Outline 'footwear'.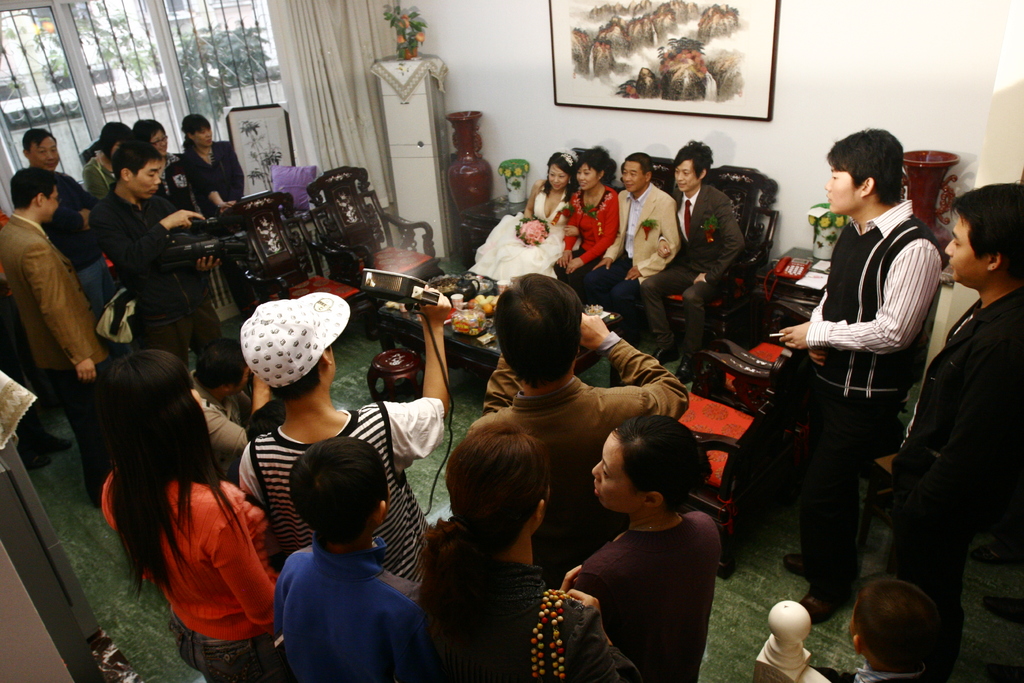
Outline: select_region(15, 434, 56, 463).
